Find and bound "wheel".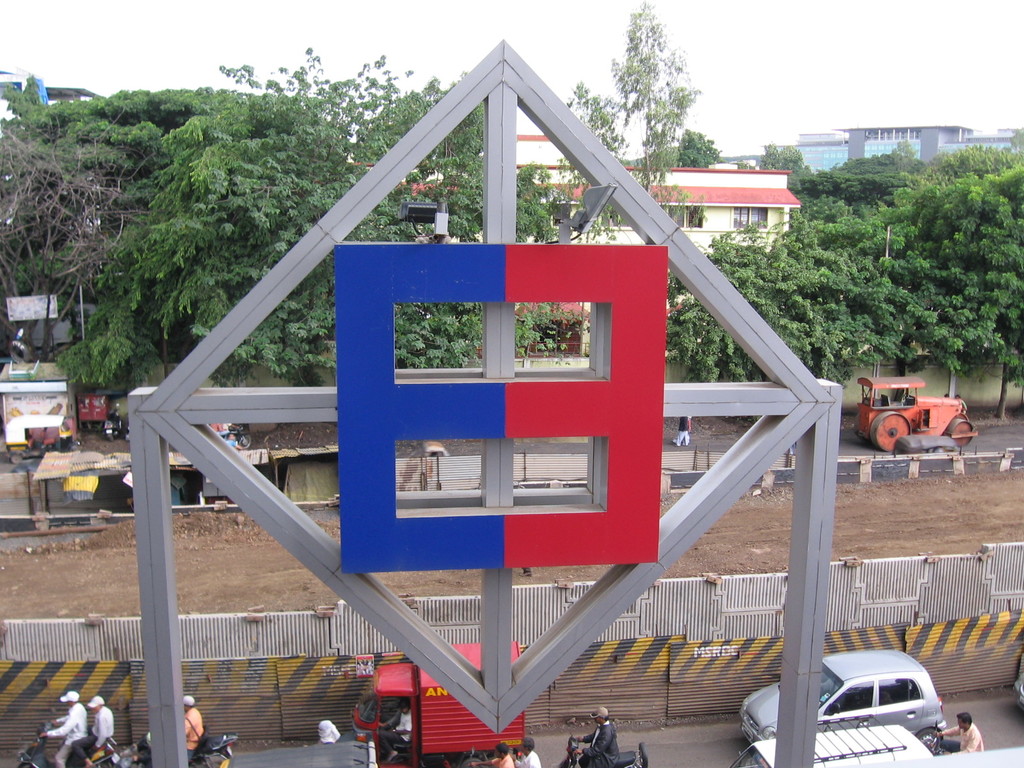
Bound: x1=853 y1=416 x2=863 y2=438.
